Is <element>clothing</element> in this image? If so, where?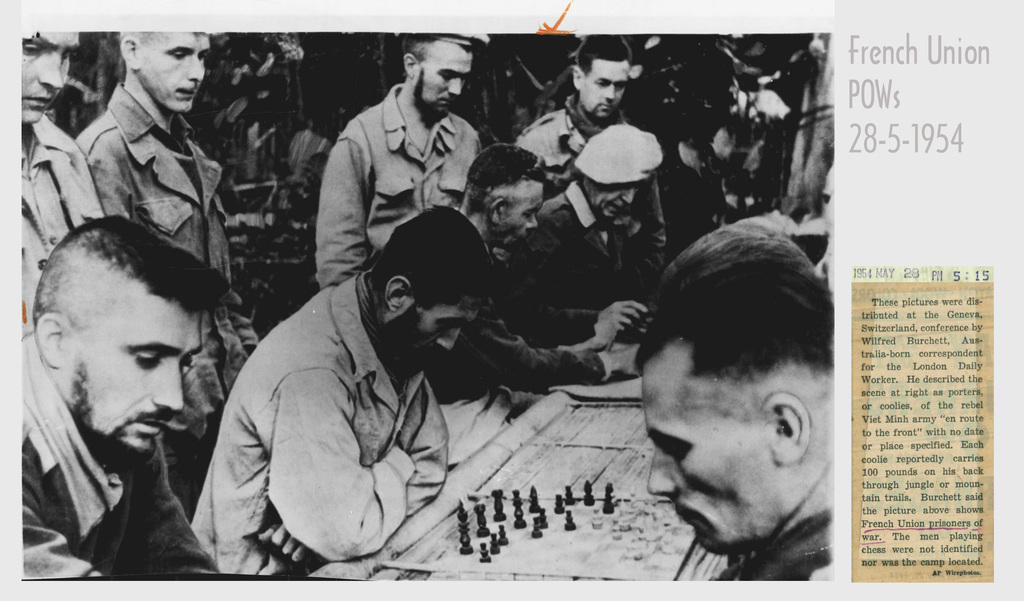
Yes, at detection(407, 297, 625, 397).
